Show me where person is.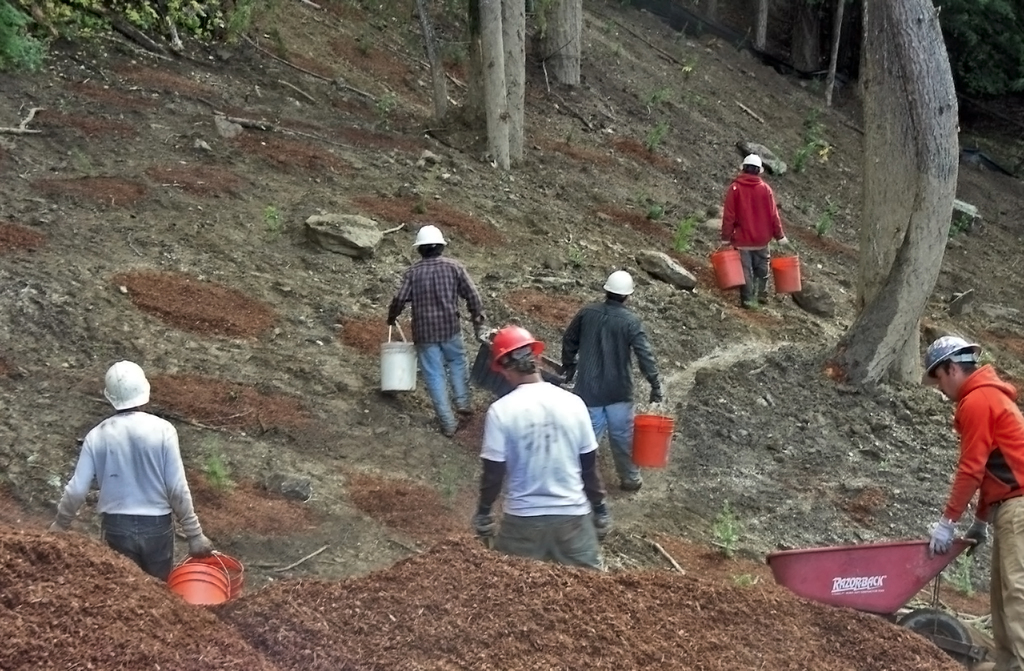
person is at crop(925, 324, 1023, 668).
